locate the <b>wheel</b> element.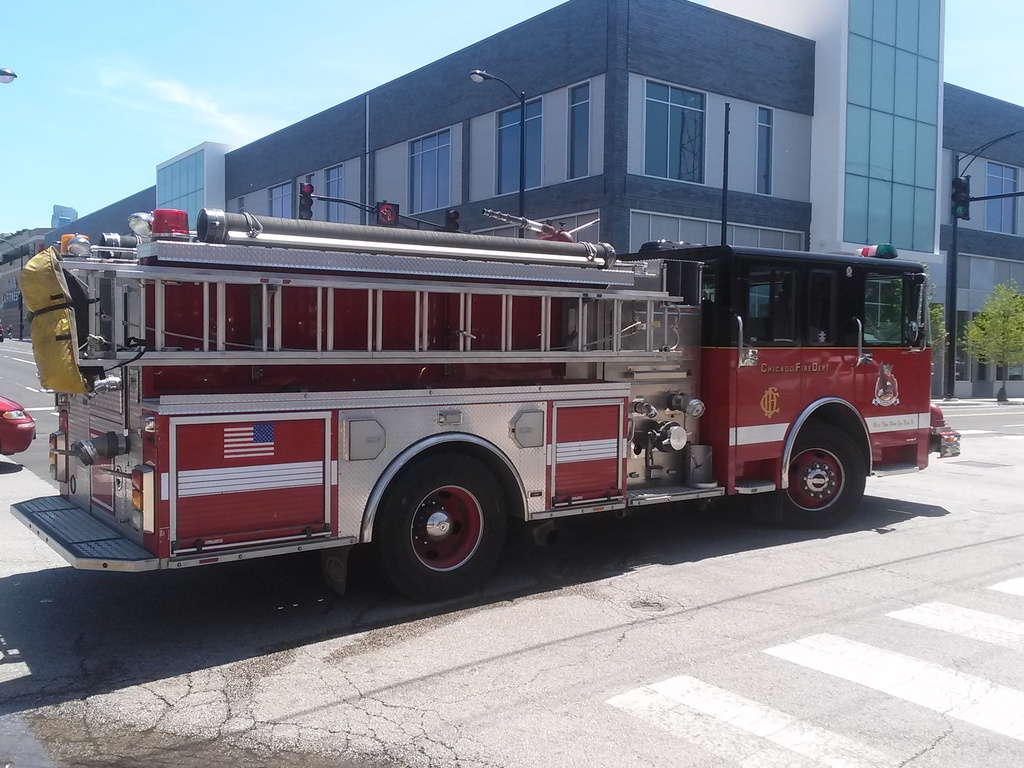
Element bbox: {"left": 362, "top": 445, "right": 513, "bottom": 614}.
